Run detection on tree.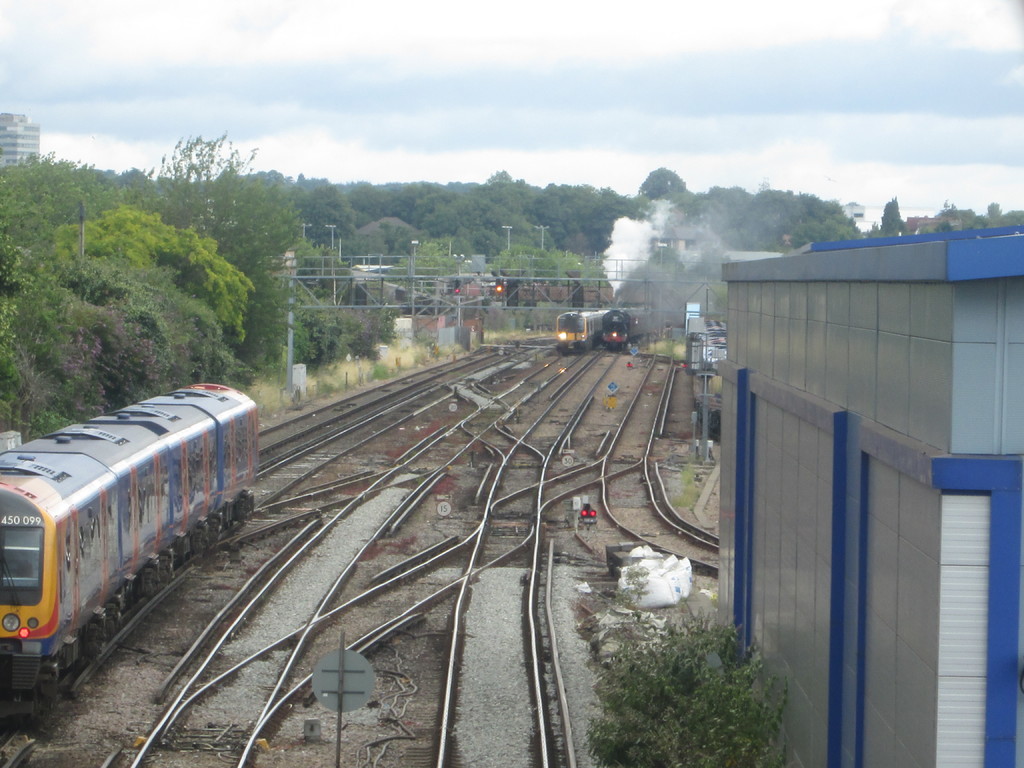
Result: (664,437,716,498).
